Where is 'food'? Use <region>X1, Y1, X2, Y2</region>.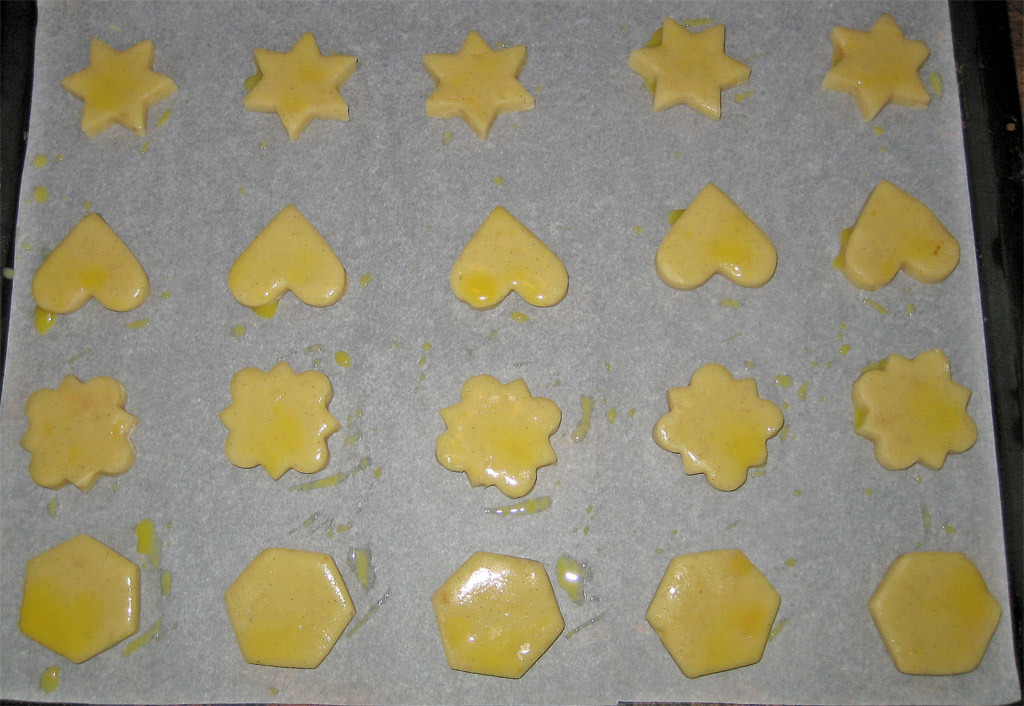
<region>28, 212, 153, 338</region>.
